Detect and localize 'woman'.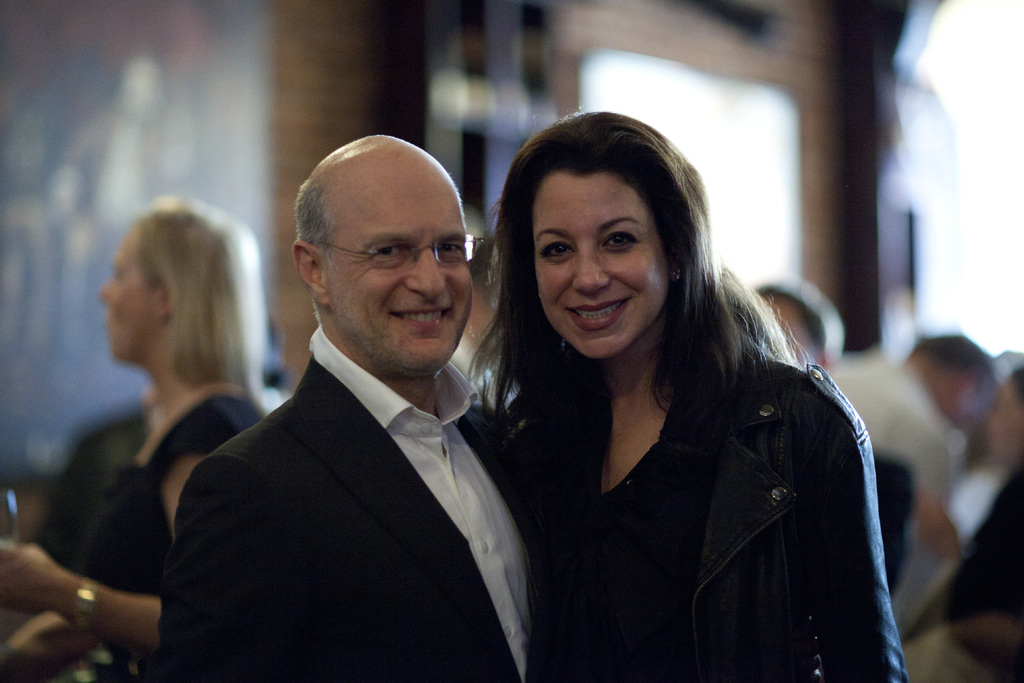
Localized at x1=0 y1=198 x2=278 y2=682.
